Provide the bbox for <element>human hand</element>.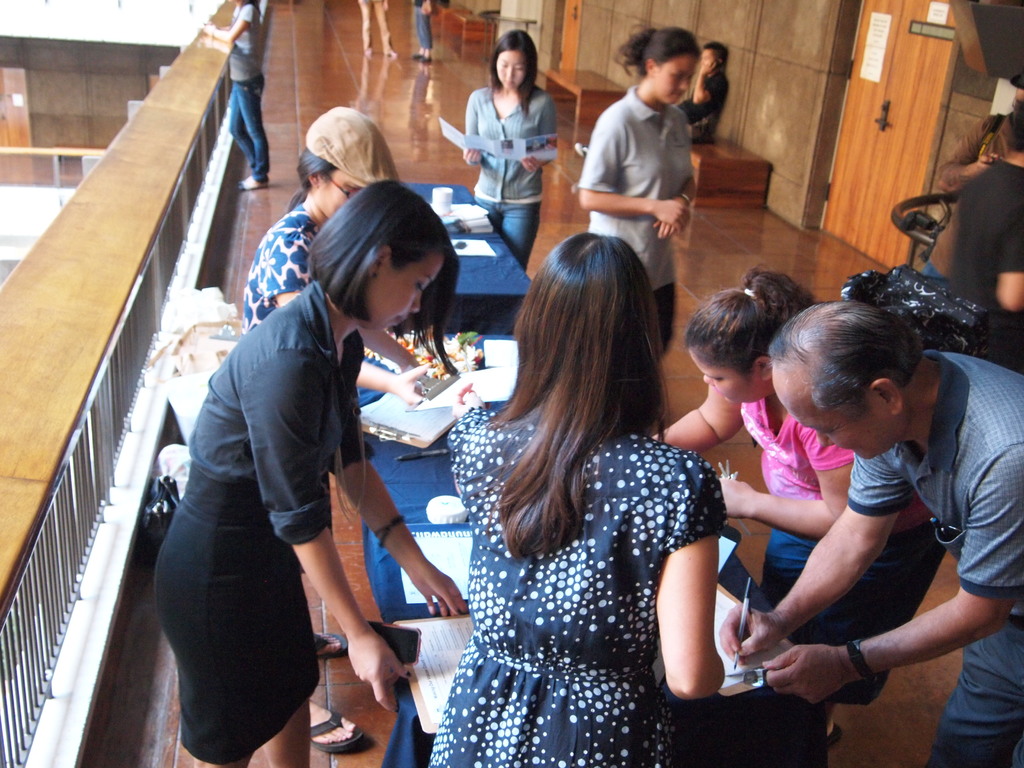
x1=650, y1=217, x2=676, y2=241.
